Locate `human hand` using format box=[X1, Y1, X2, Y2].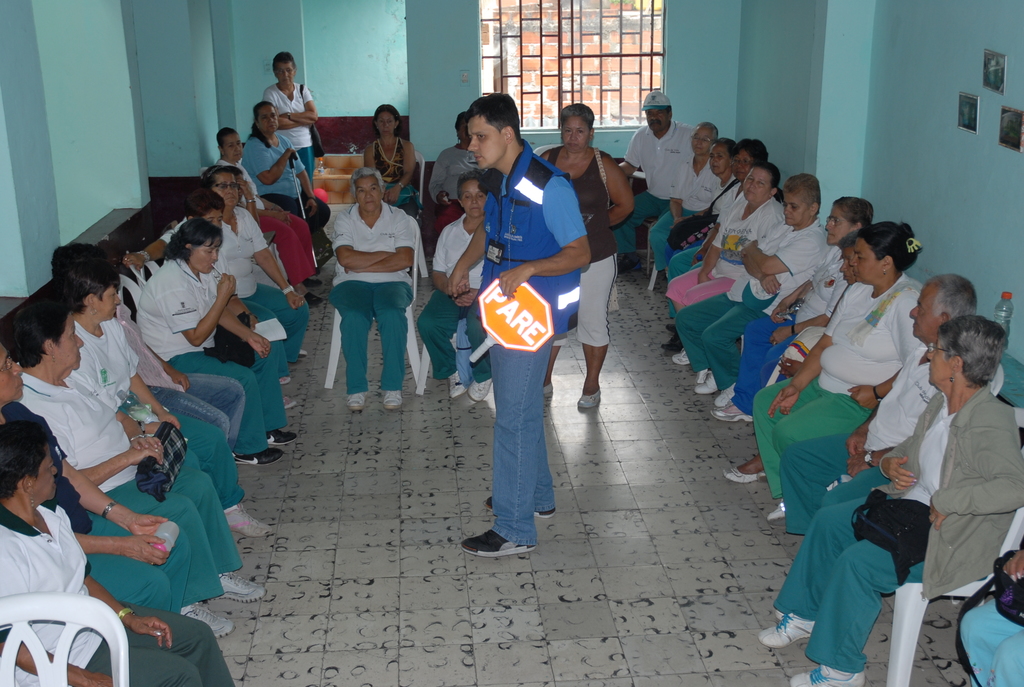
box=[159, 410, 182, 431].
